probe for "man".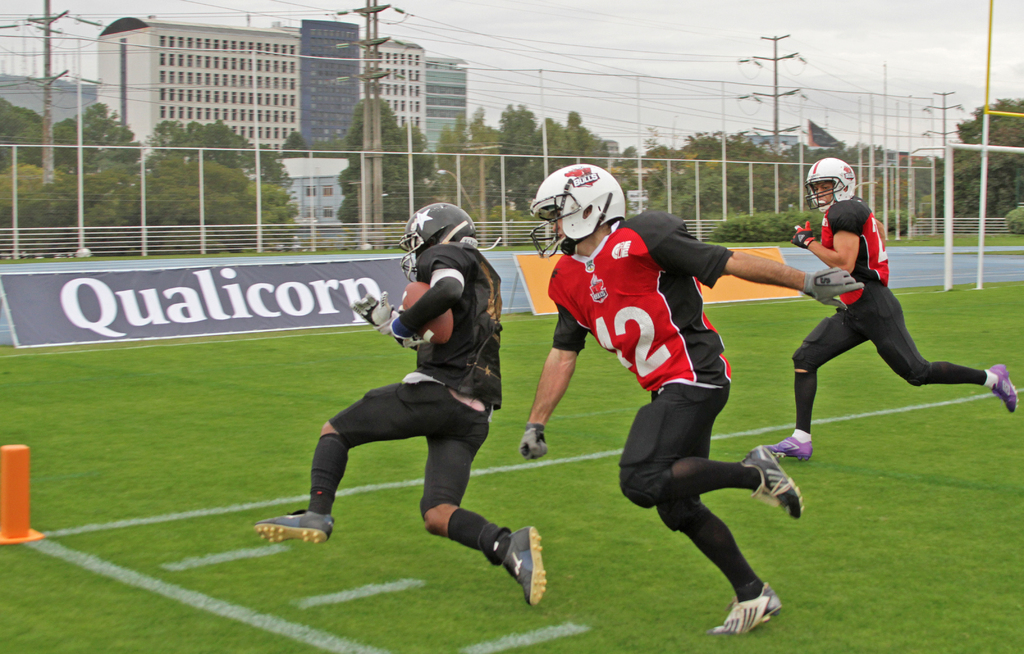
Probe result: {"left": 761, "top": 154, "right": 1022, "bottom": 459}.
